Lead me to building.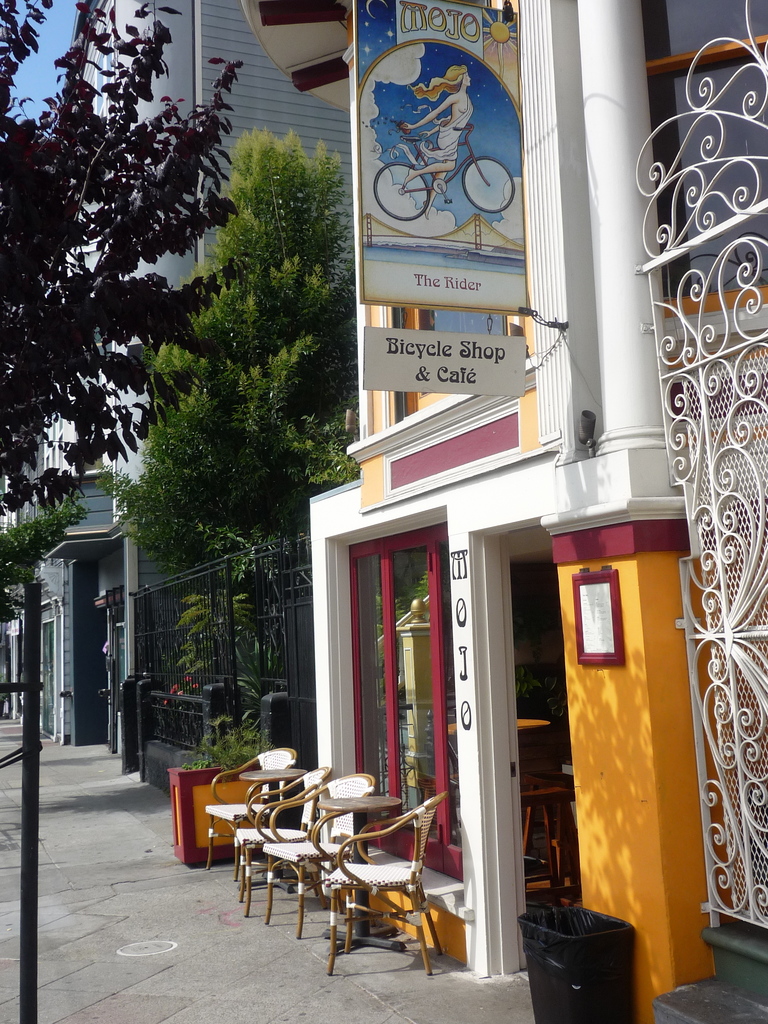
Lead to [233, 0, 767, 1023].
